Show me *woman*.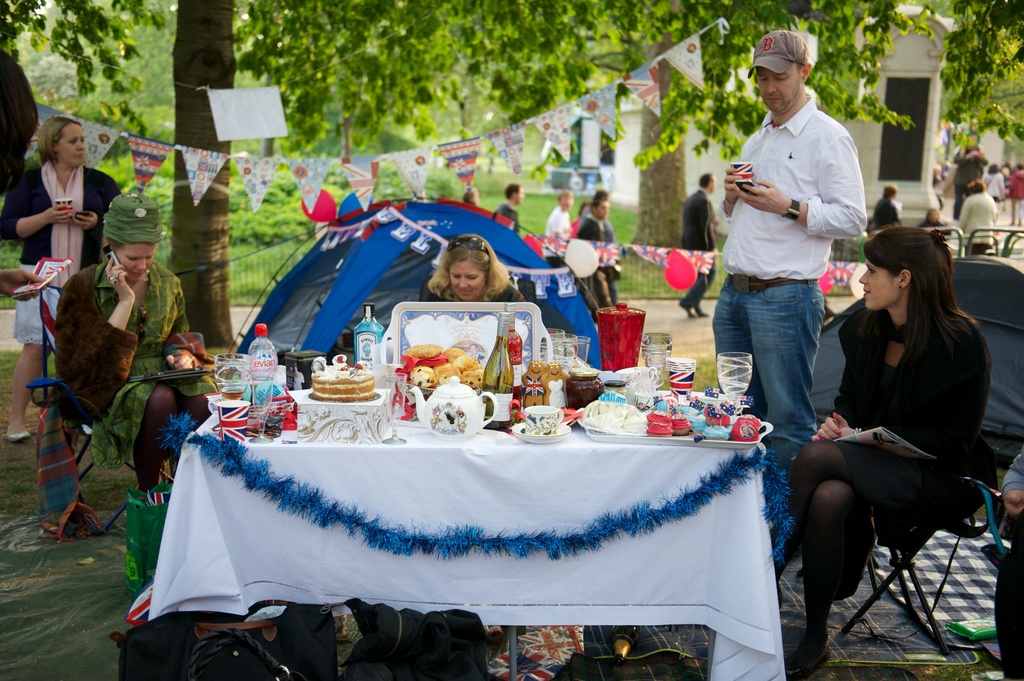
*woman* is here: 49, 195, 225, 491.
